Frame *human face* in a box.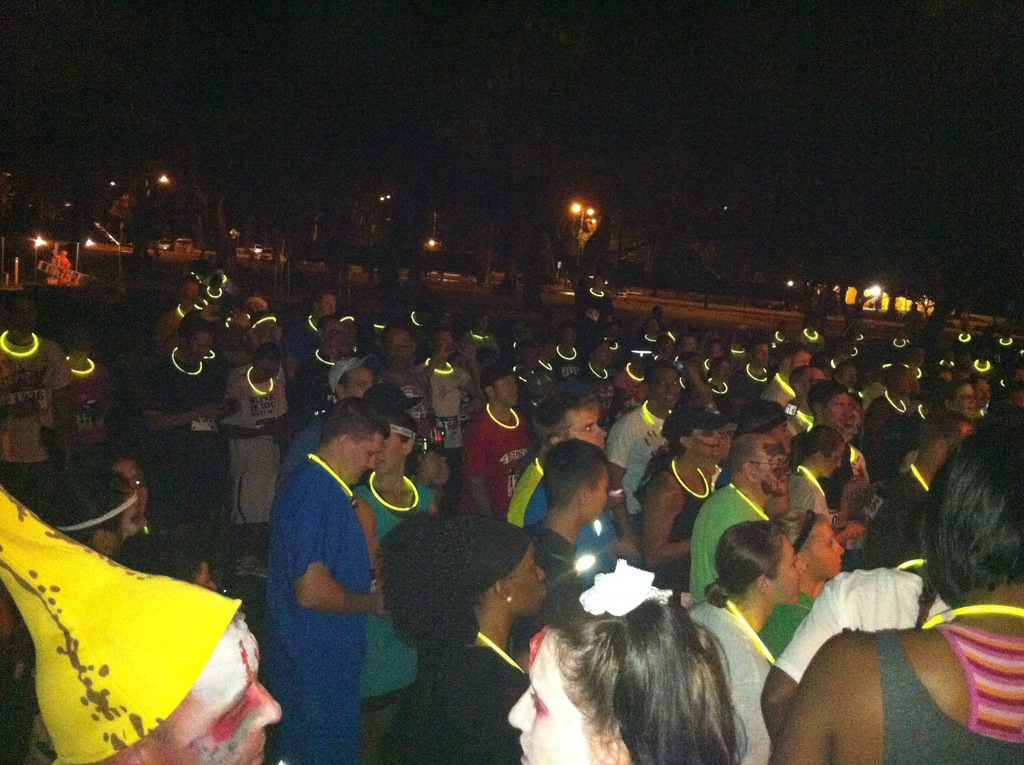
BBox(339, 437, 380, 480).
